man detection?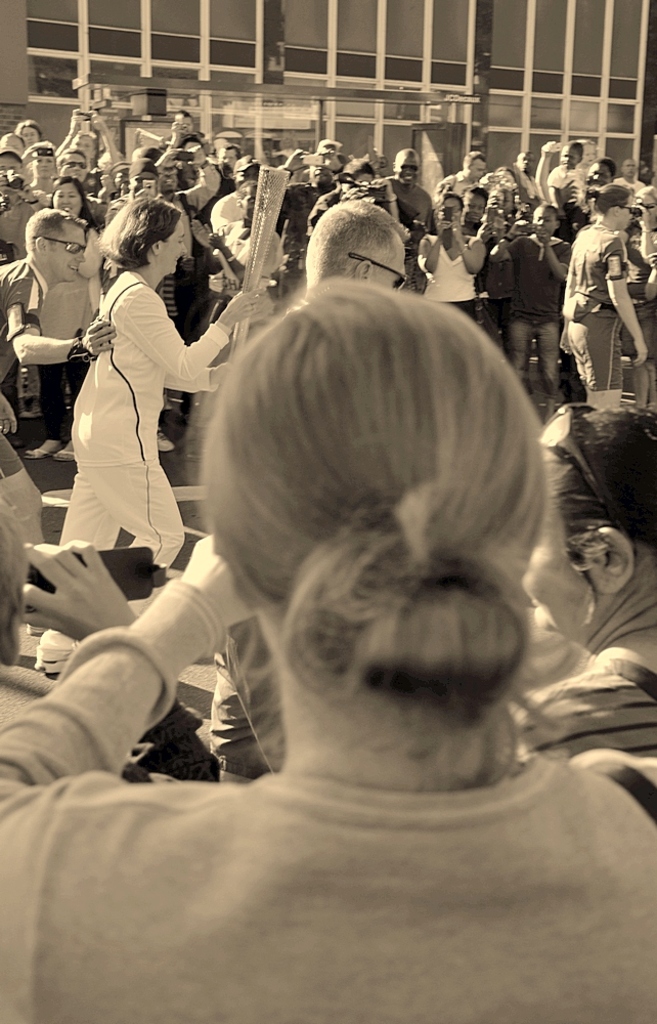
(left=220, top=141, right=239, bottom=169)
